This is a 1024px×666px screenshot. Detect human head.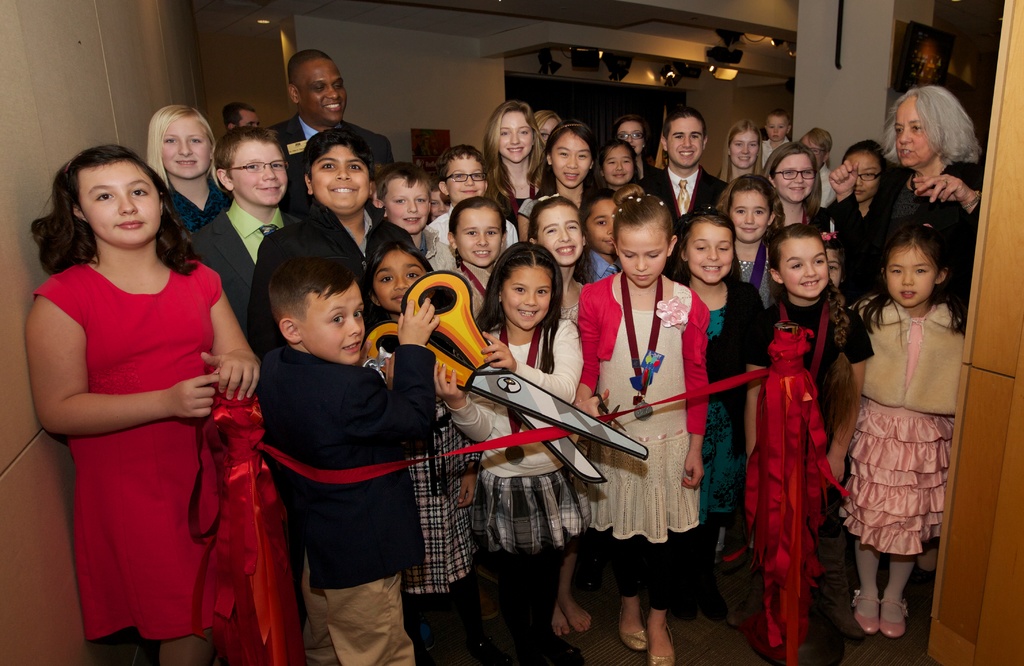
578, 191, 620, 254.
